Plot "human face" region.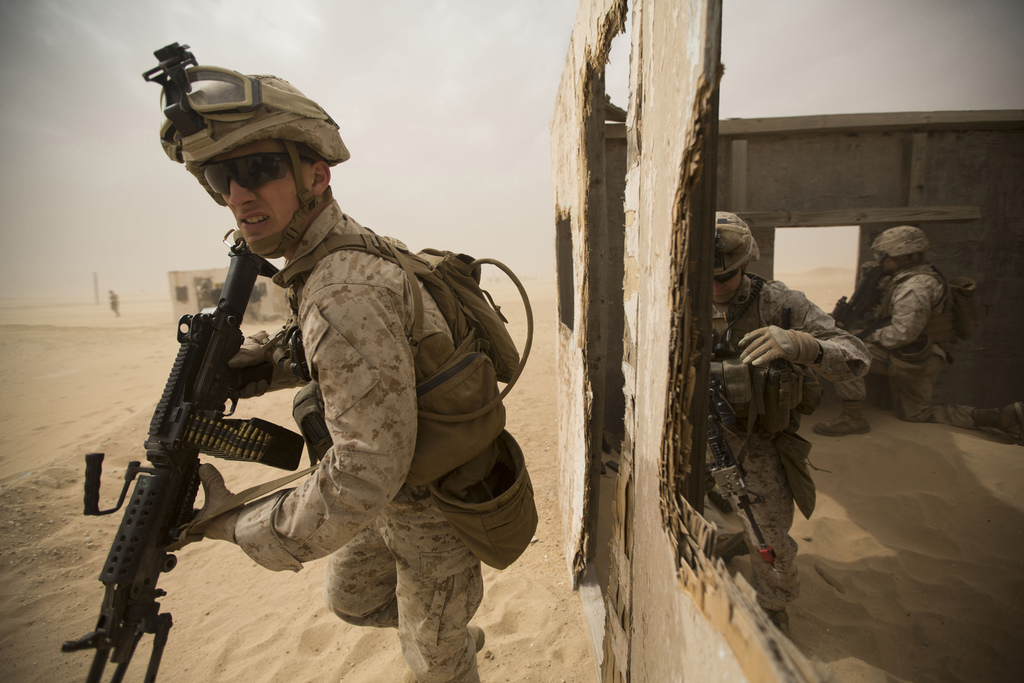
Plotted at (x1=225, y1=142, x2=304, y2=257).
